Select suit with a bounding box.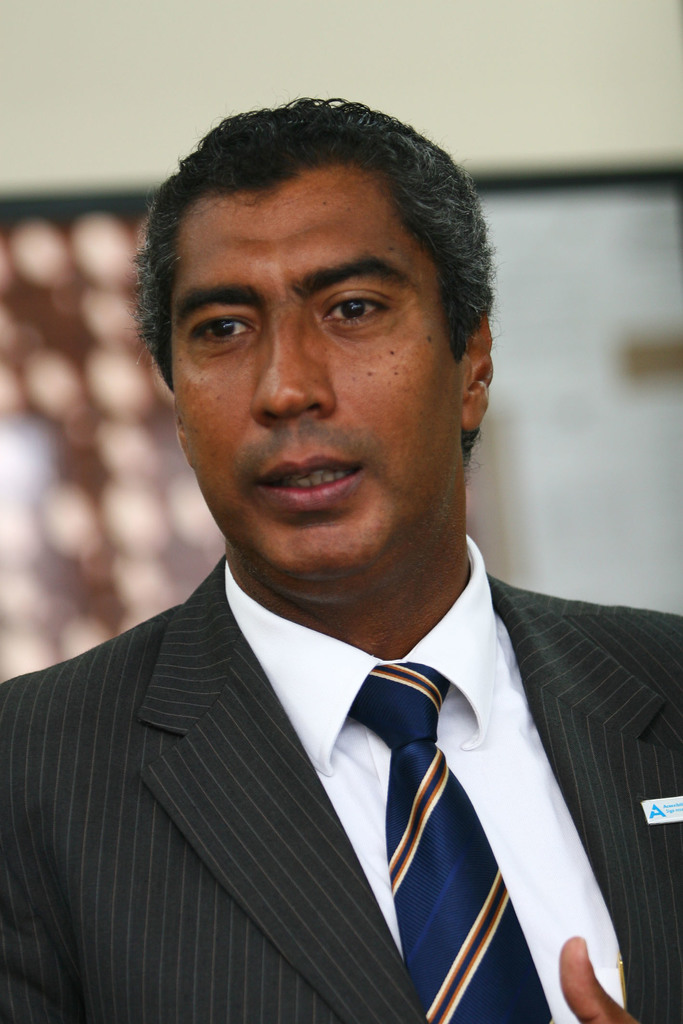
Rect(0, 570, 659, 1005).
